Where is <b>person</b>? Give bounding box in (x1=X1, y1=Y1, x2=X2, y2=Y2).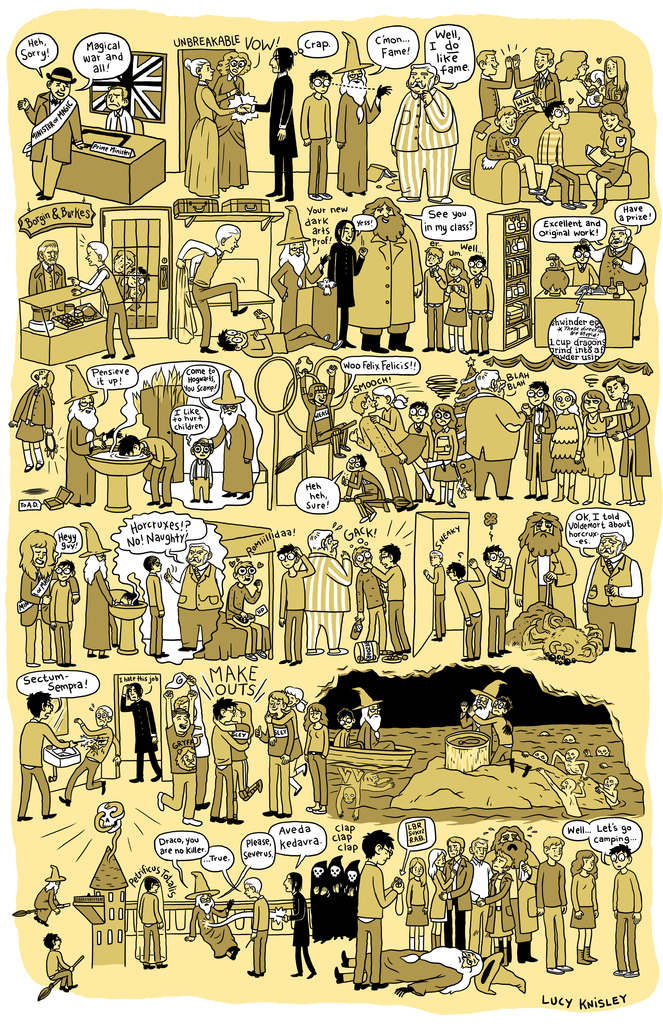
(x1=293, y1=367, x2=352, y2=458).
